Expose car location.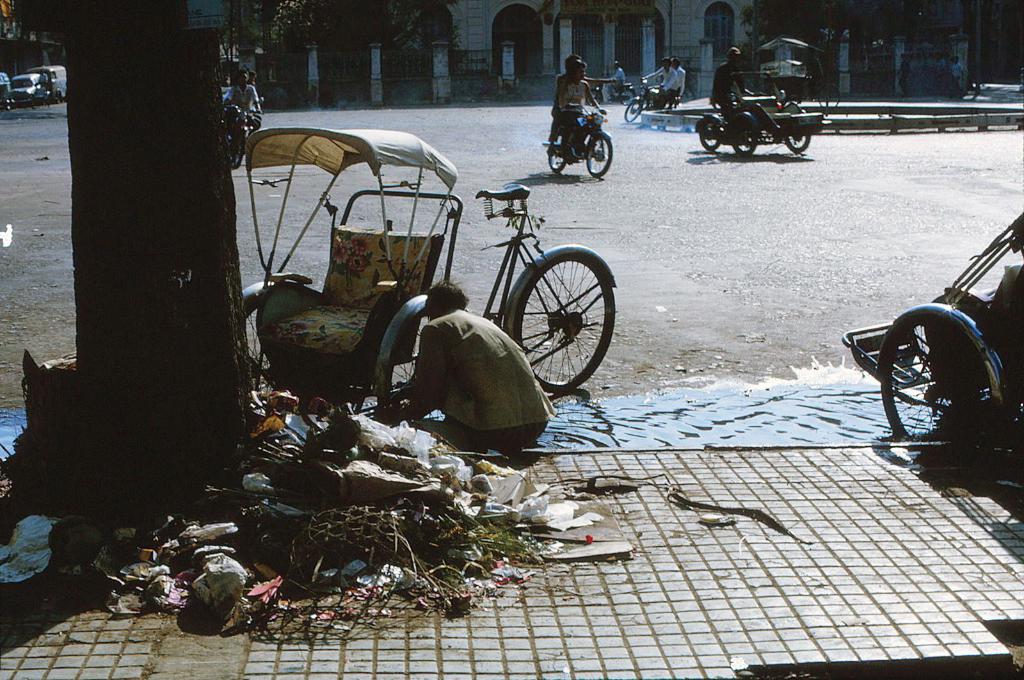
Exposed at detection(5, 72, 44, 106).
